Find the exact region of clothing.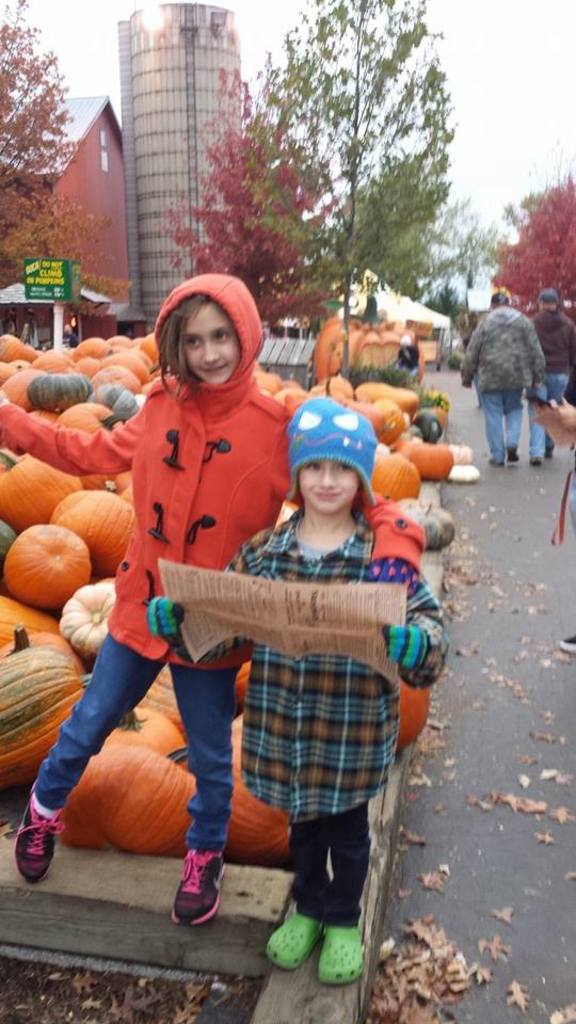
Exact region: bbox(0, 272, 427, 854).
